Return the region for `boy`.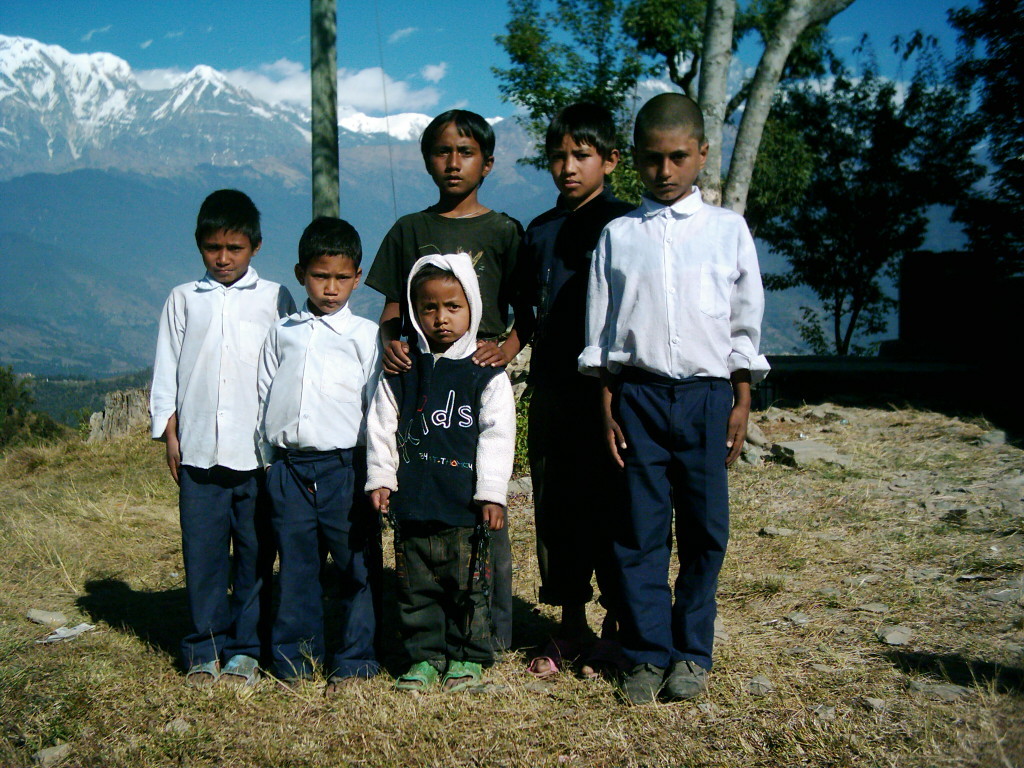
219:214:386:713.
